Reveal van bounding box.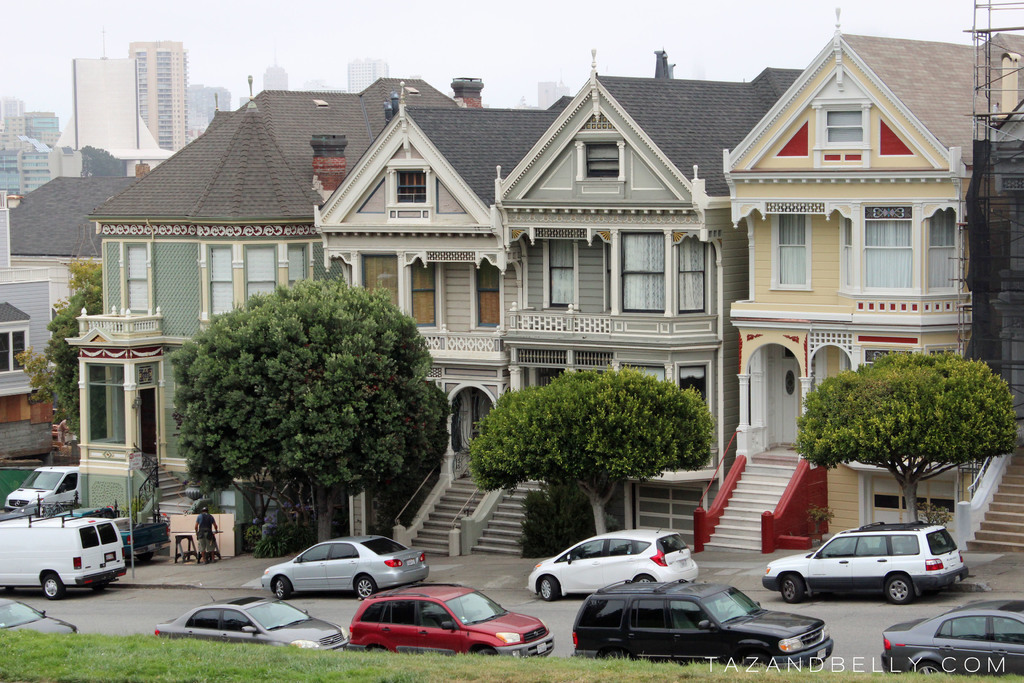
Revealed: select_region(4, 465, 80, 514).
